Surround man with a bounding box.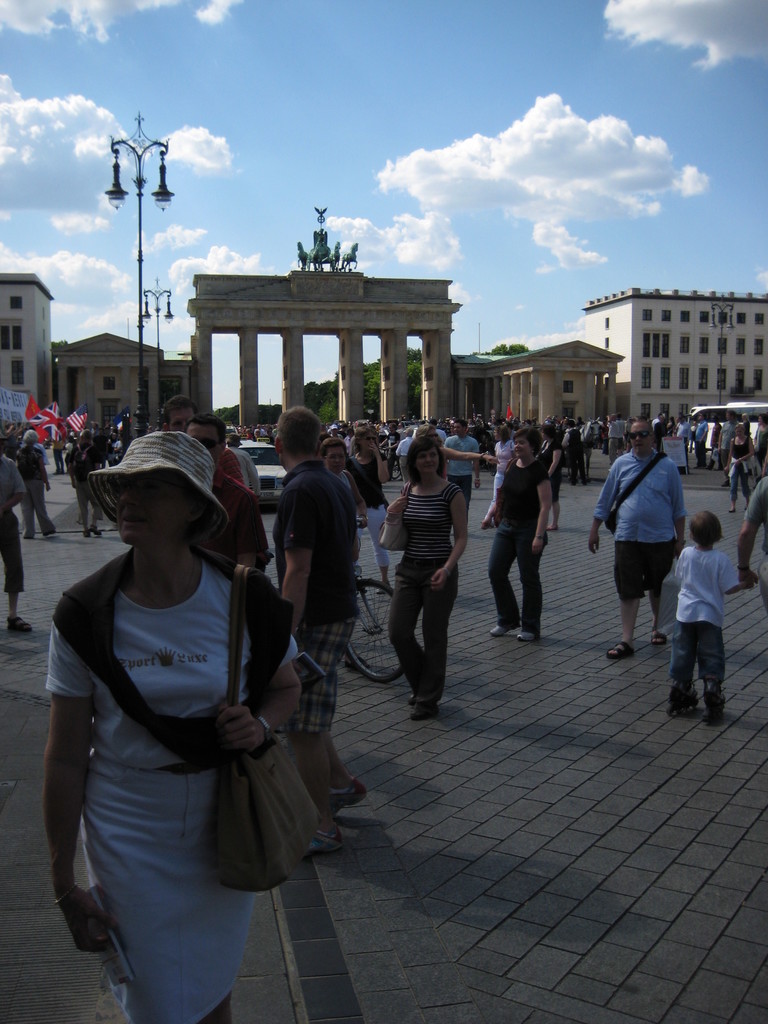
[x1=67, y1=429, x2=105, y2=540].
